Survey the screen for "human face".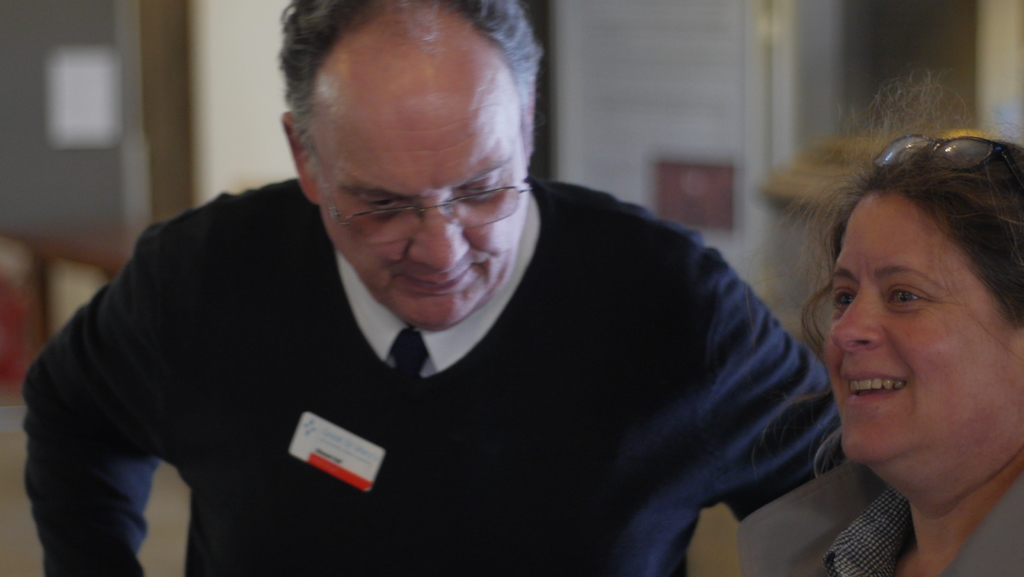
Survey found: pyautogui.locateOnScreen(314, 49, 536, 332).
